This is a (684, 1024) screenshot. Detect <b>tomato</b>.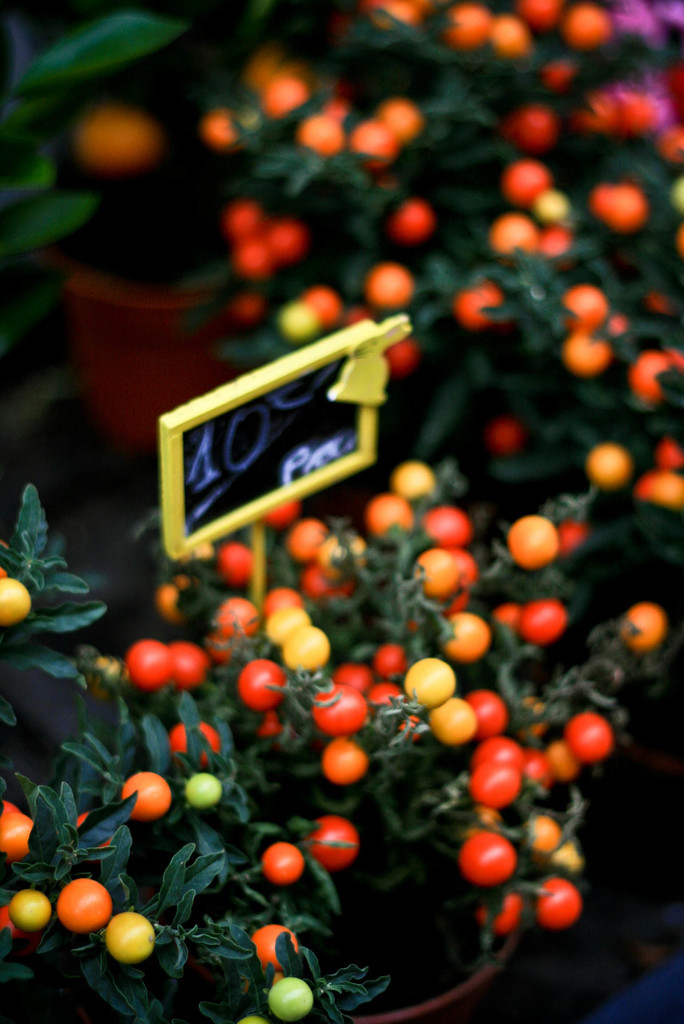
261/845/299/882.
